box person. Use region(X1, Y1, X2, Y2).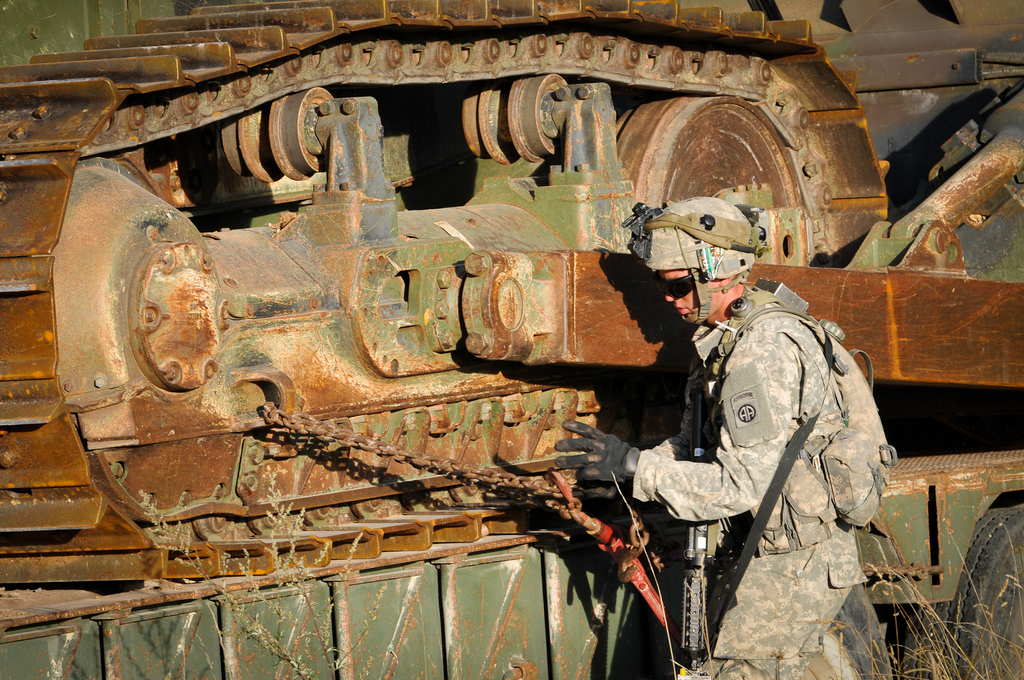
region(548, 197, 889, 679).
